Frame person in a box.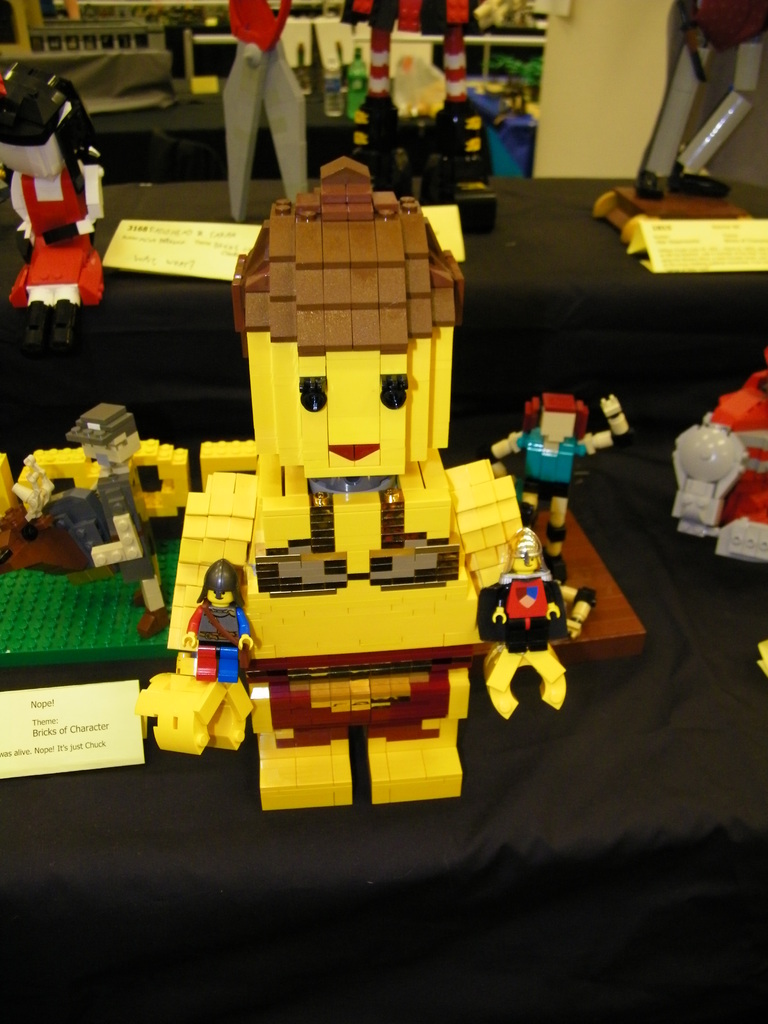
x1=185 y1=548 x2=253 y2=673.
